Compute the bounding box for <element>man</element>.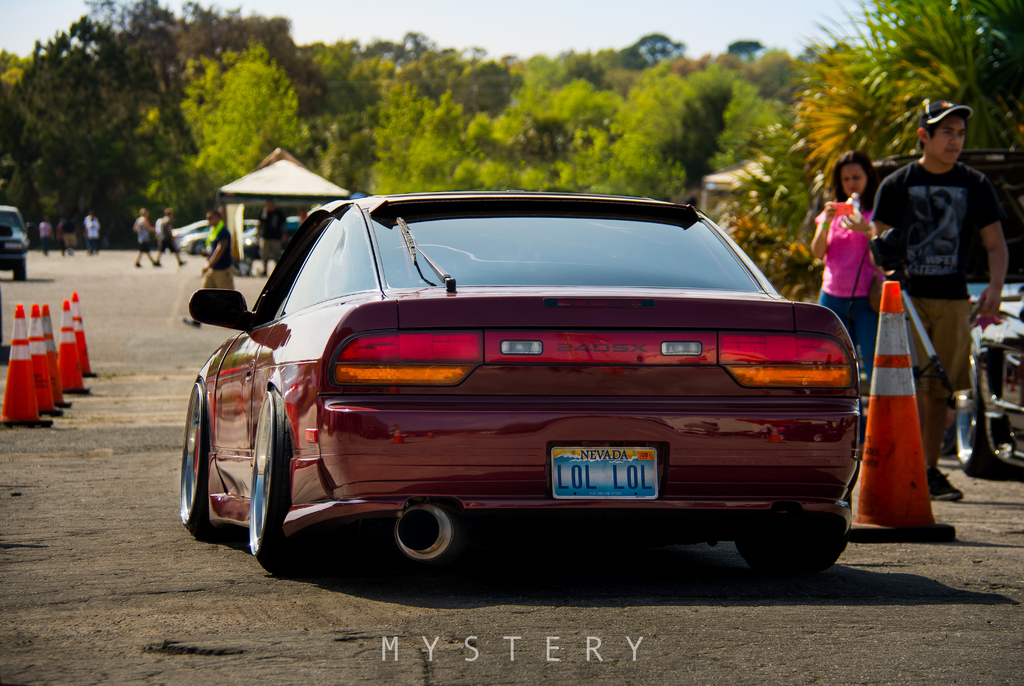
x1=180, y1=209, x2=238, y2=330.
